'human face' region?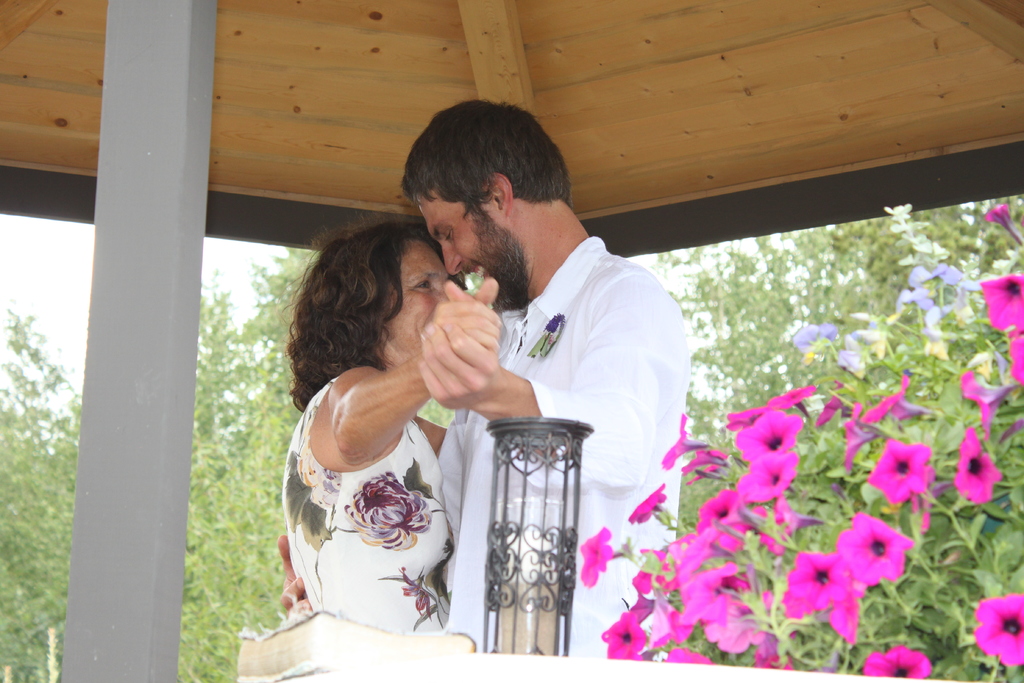
box(411, 195, 508, 309)
